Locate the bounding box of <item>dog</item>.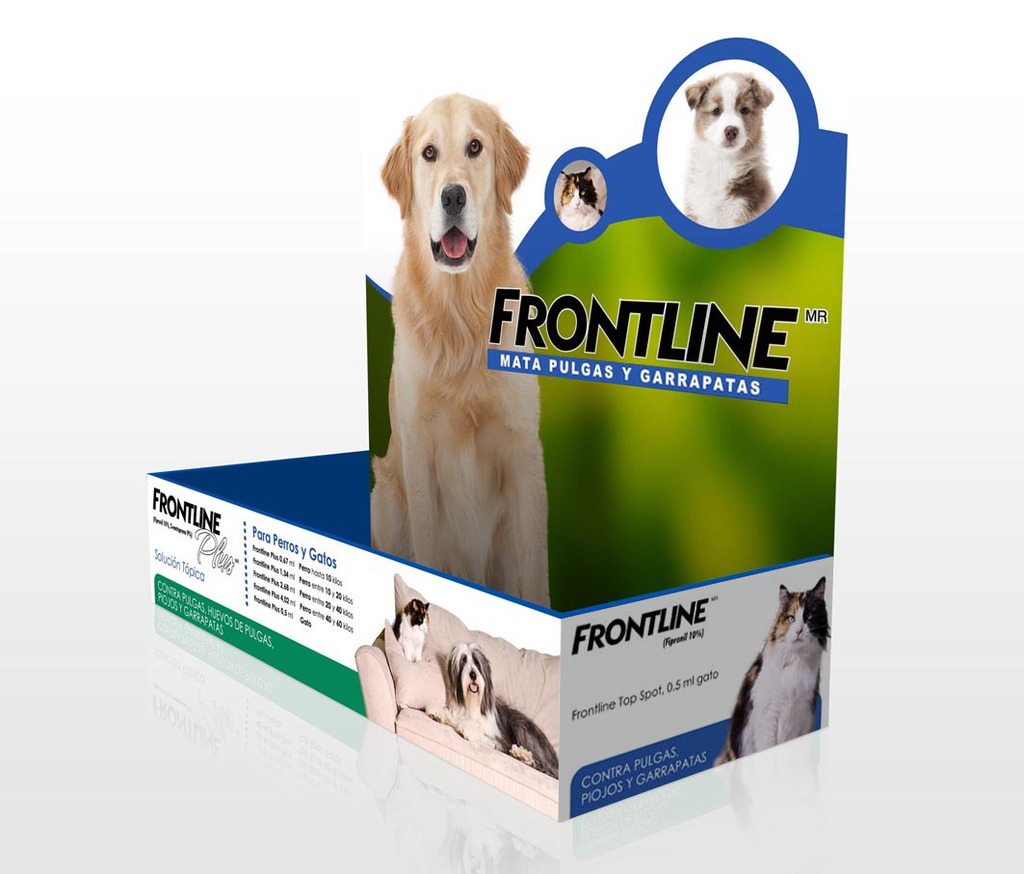
Bounding box: <bbox>560, 165, 602, 230</bbox>.
